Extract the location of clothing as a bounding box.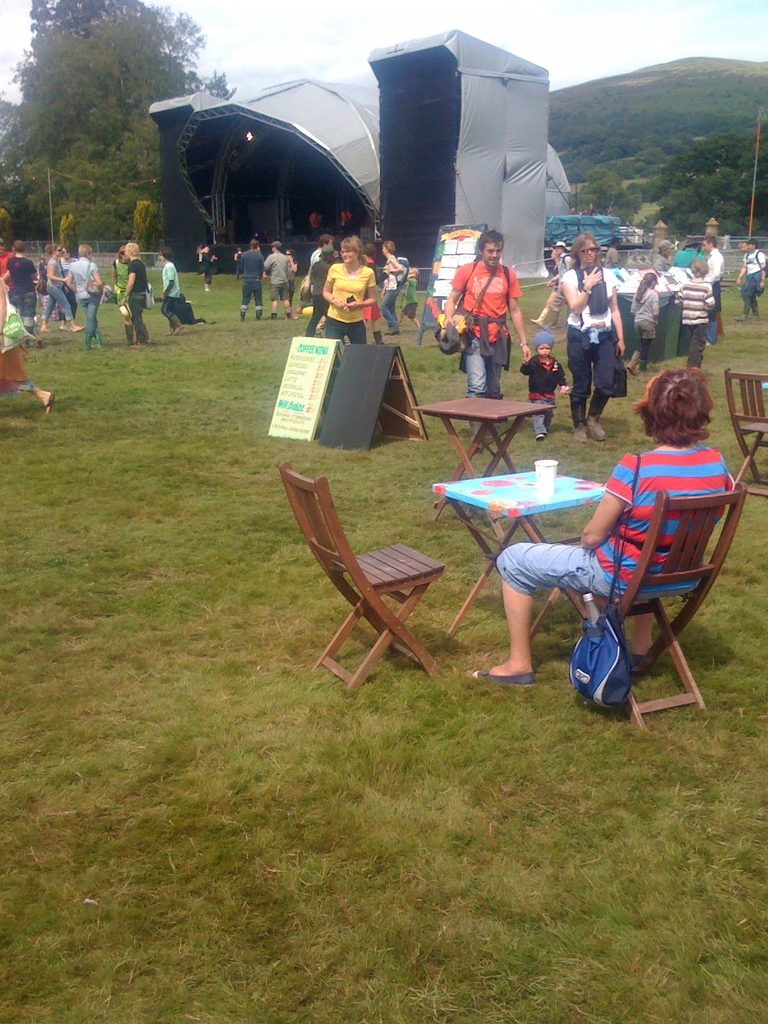
{"left": 322, "top": 251, "right": 373, "bottom": 344}.
